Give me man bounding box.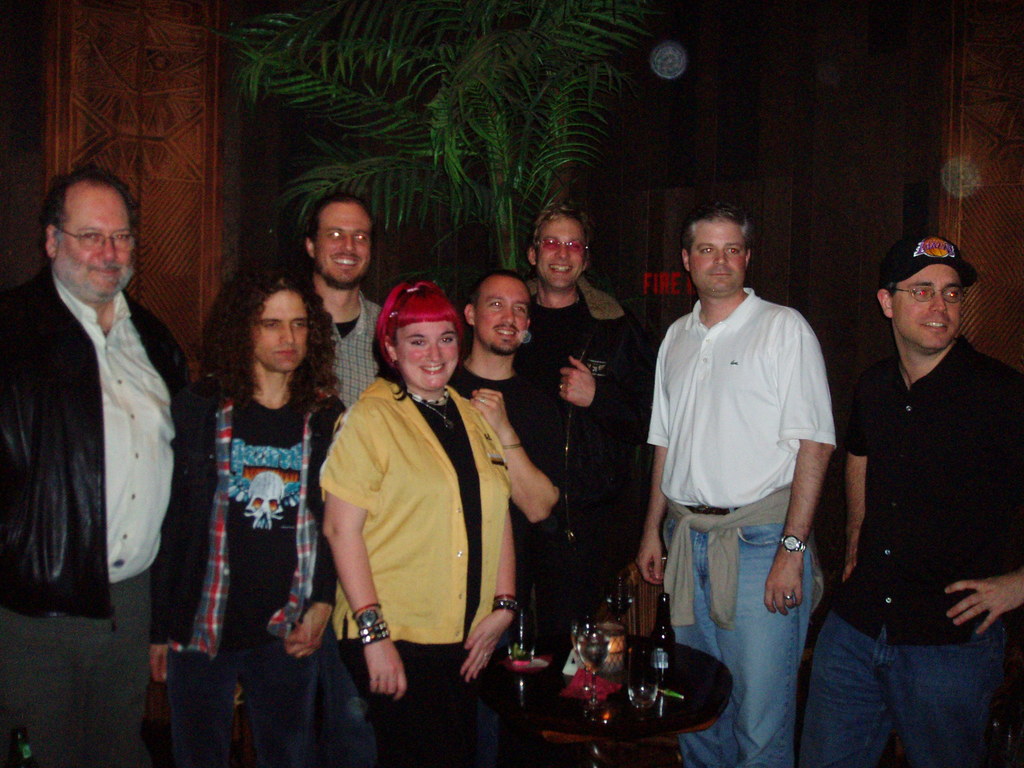
640, 199, 841, 767.
